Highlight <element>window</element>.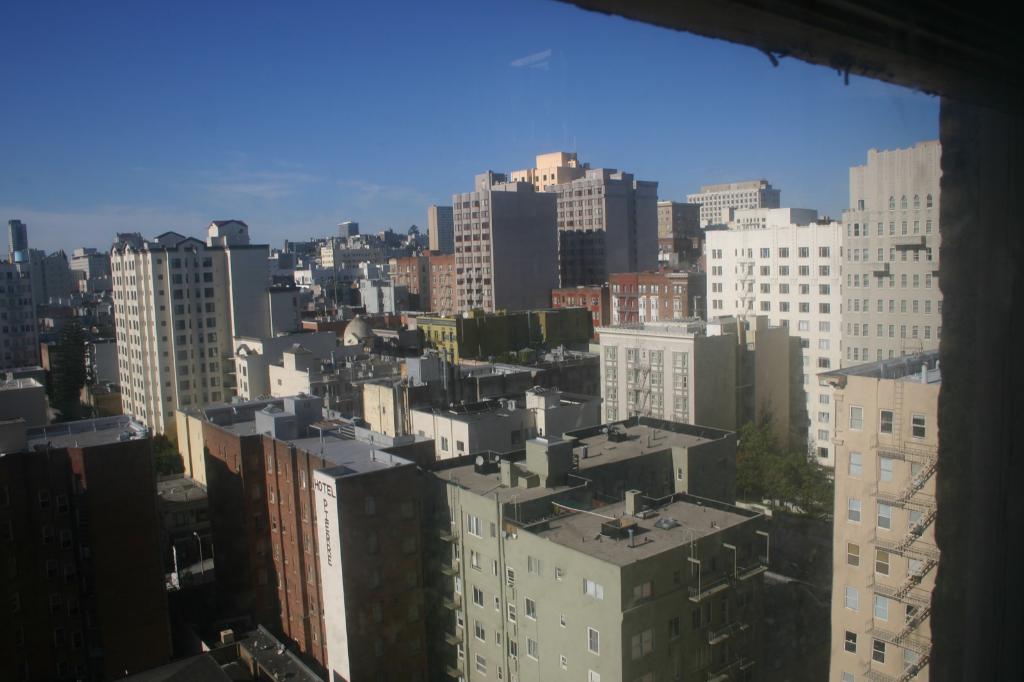
Highlighted region: {"left": 711, "top": 300, "right": 723, "bottom": 310}.
